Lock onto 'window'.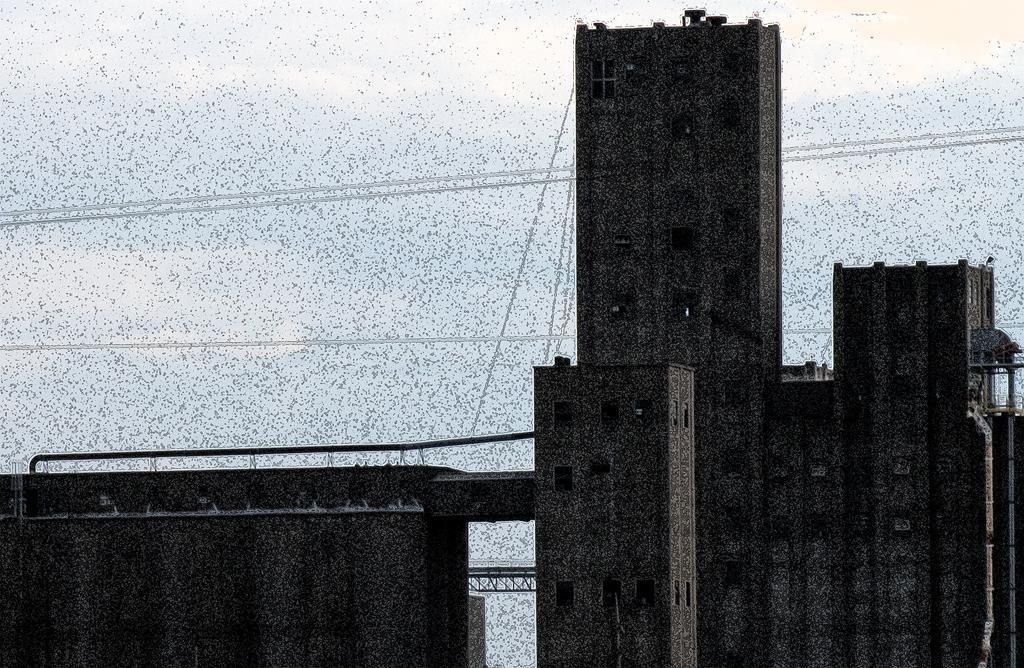
Locked: l=604, t=573, r=620, b=609.
